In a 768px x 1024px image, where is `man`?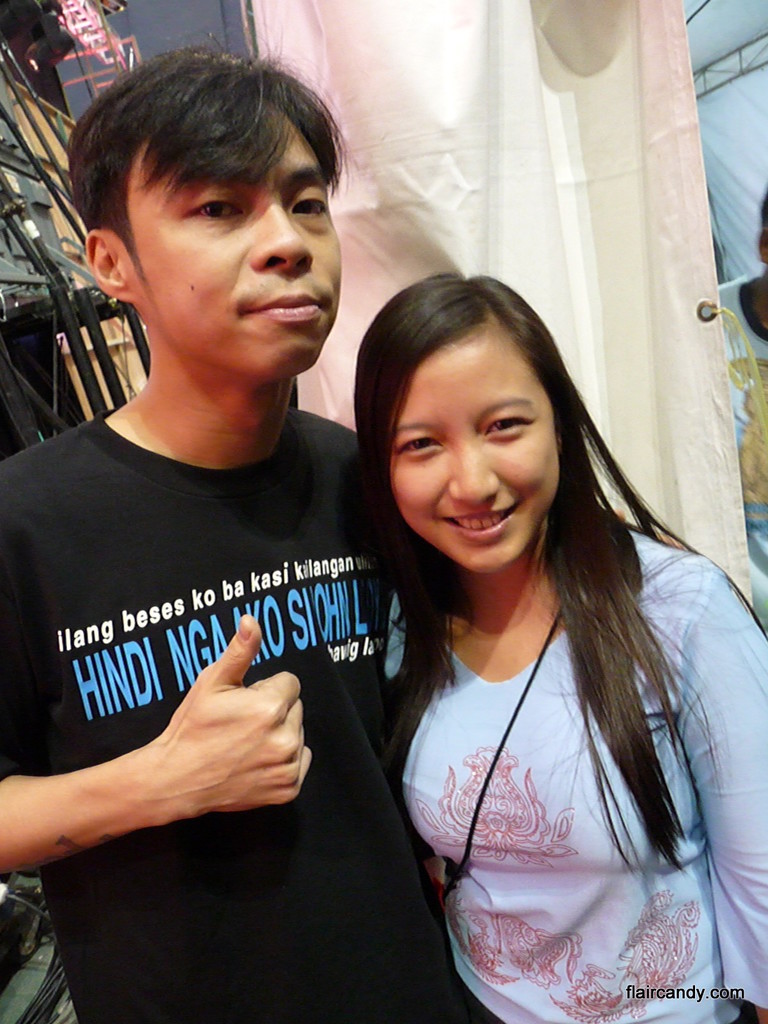
{"x1": 0, "y1": 74, "x2": 470, "y2": 980}.
